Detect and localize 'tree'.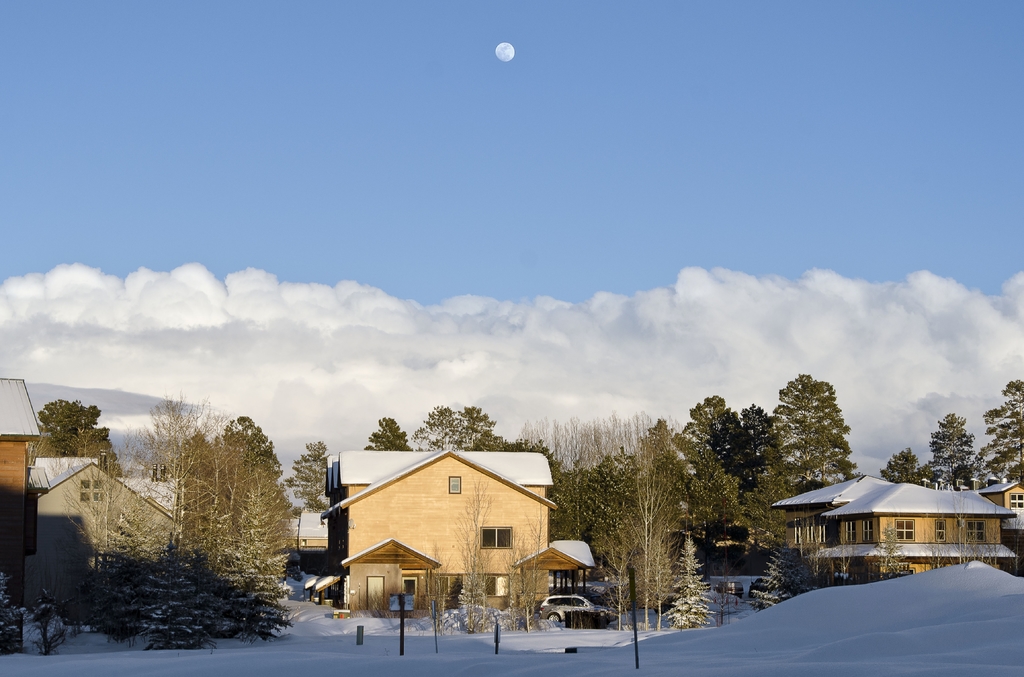
Localized at 872/522/905/579.
